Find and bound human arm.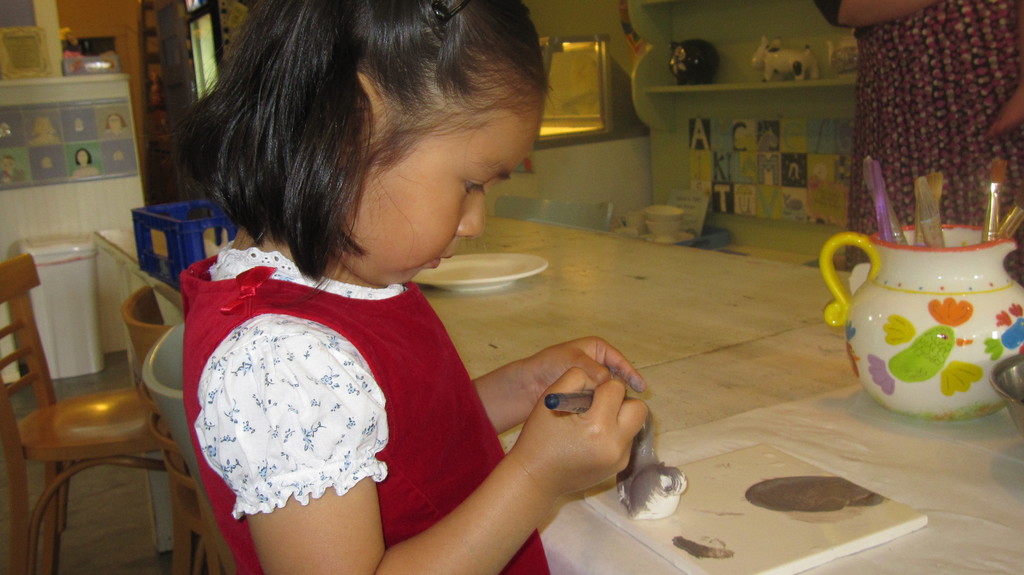
Bound: 468:329:645:435.
